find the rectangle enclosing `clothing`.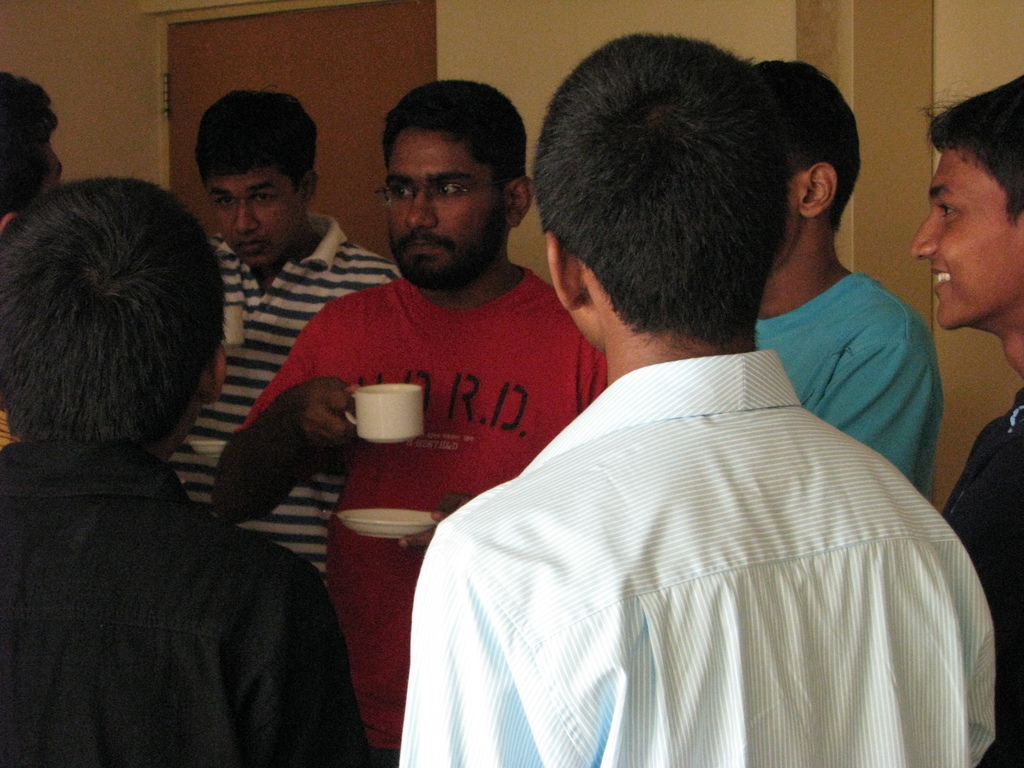
[x1=940, y1=389, x2=1023, y2=767].
